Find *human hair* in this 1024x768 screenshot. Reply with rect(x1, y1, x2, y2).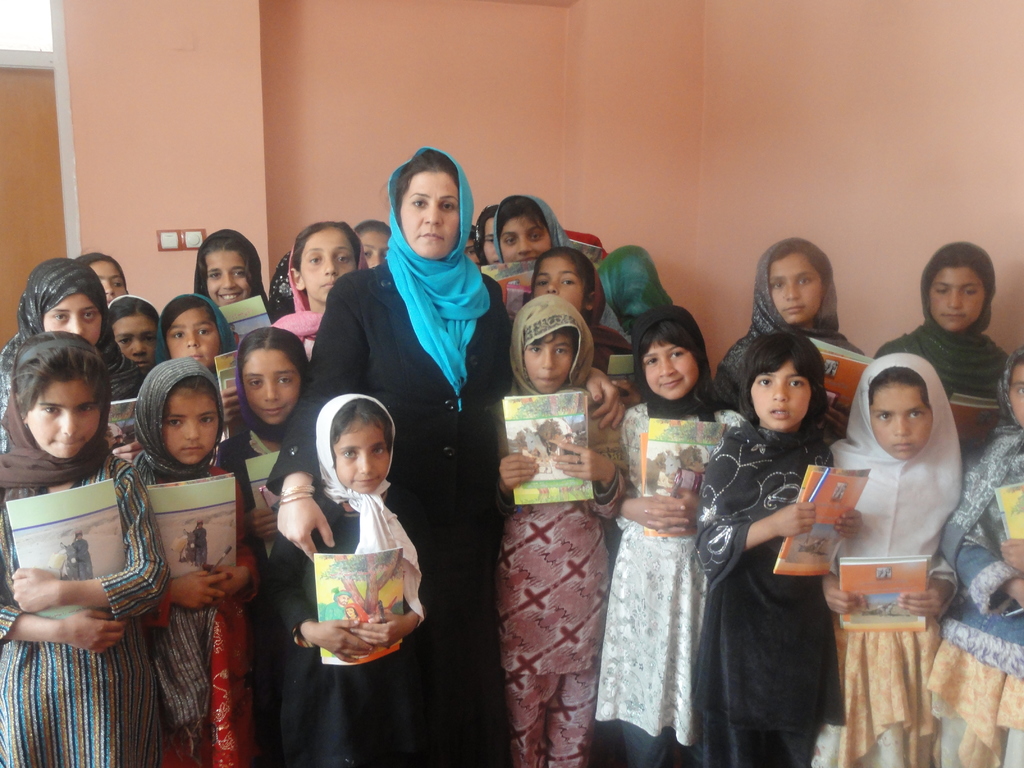
rect(644, 312, 705, 379).
